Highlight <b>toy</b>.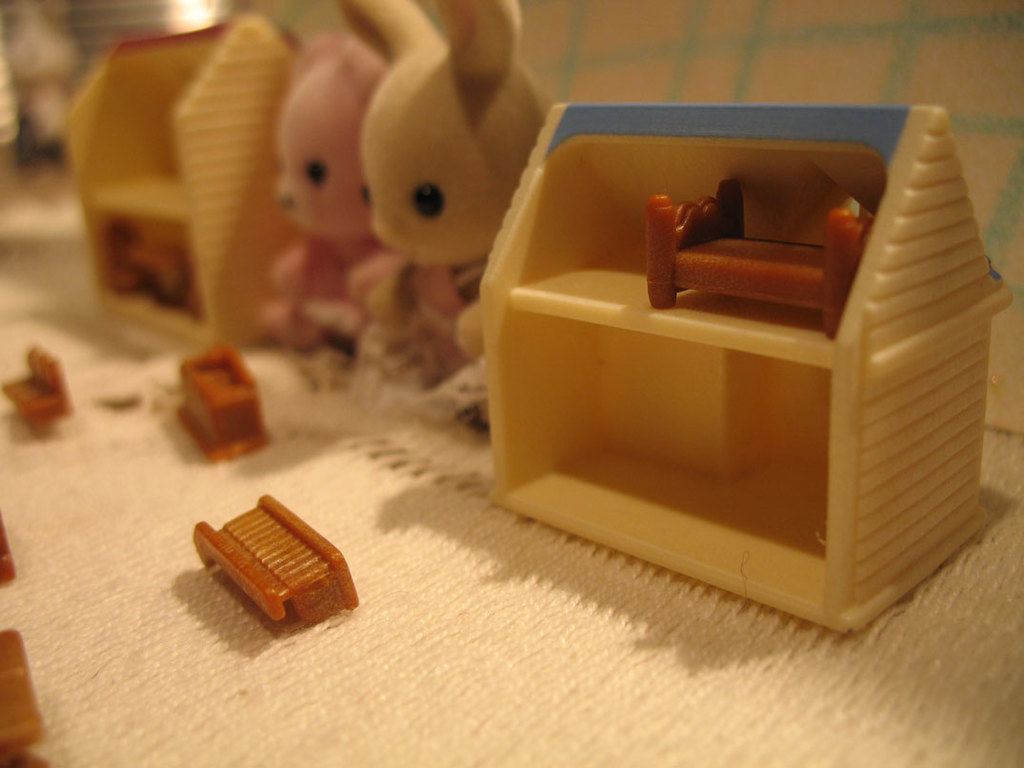
Highlighted region: box=[3, 345, 80, 421].
